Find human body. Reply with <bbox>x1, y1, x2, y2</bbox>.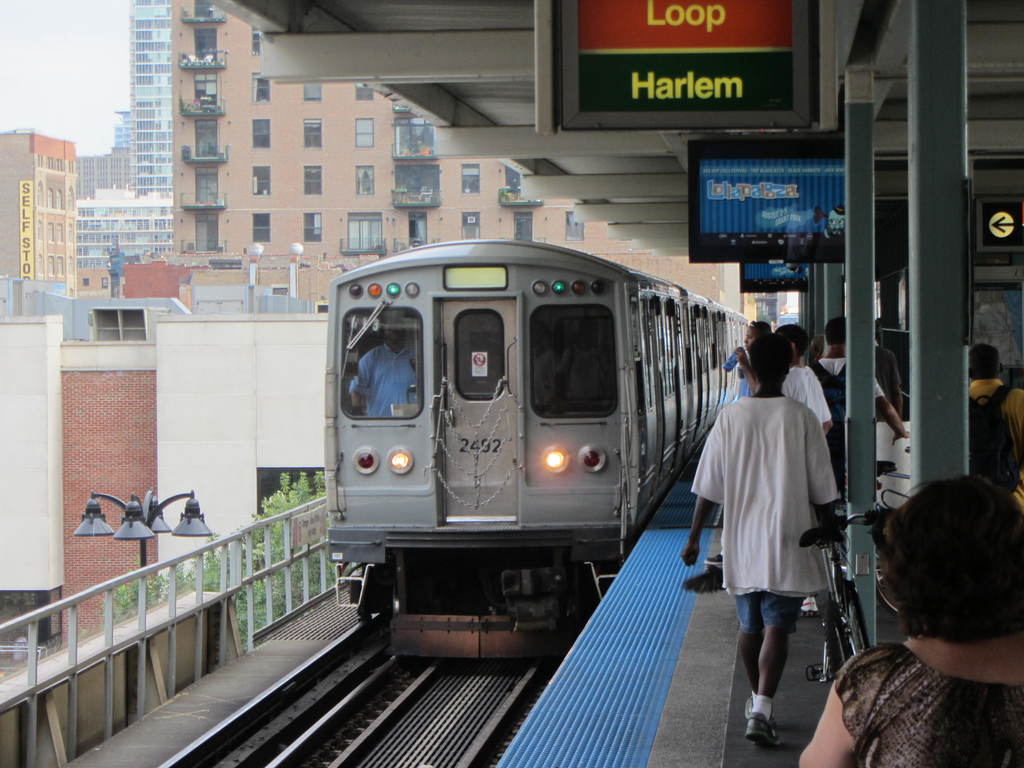
<bbox>961, 373, 1023, 509</bbox>.
